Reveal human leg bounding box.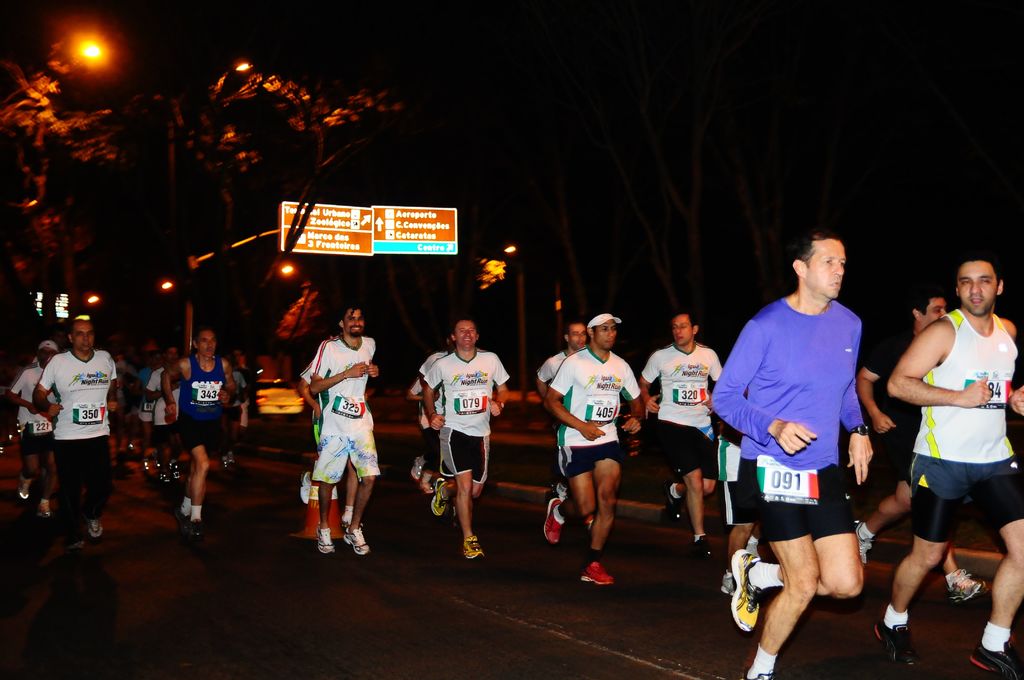
Revealed: x1=861, y1=480, x2=902, y2=550.
